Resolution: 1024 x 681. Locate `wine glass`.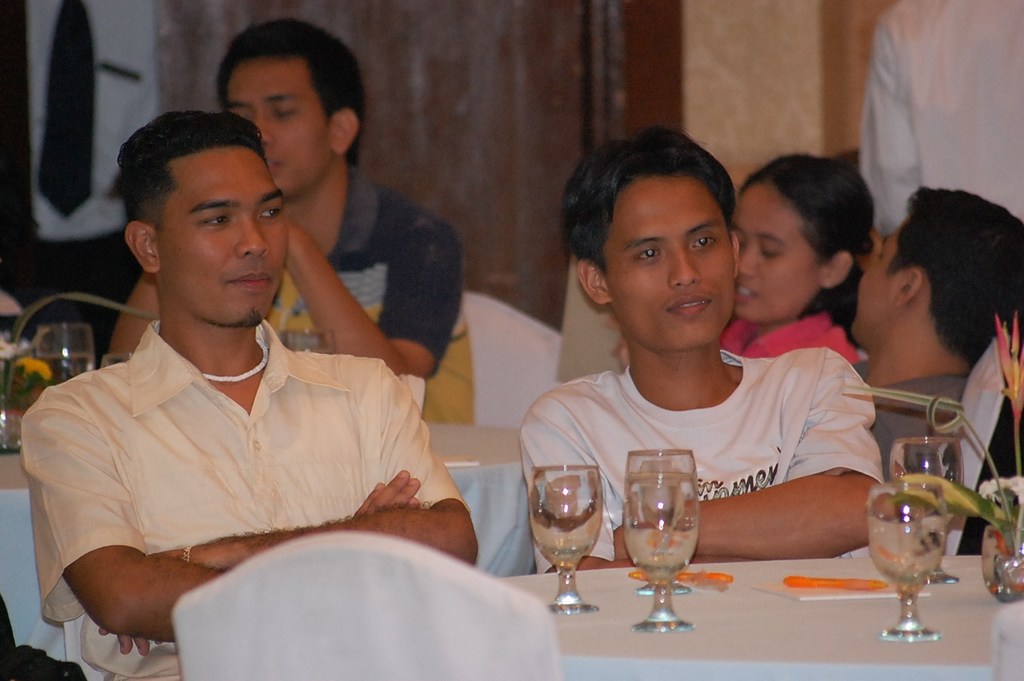
(863, 486, 946, 643).
